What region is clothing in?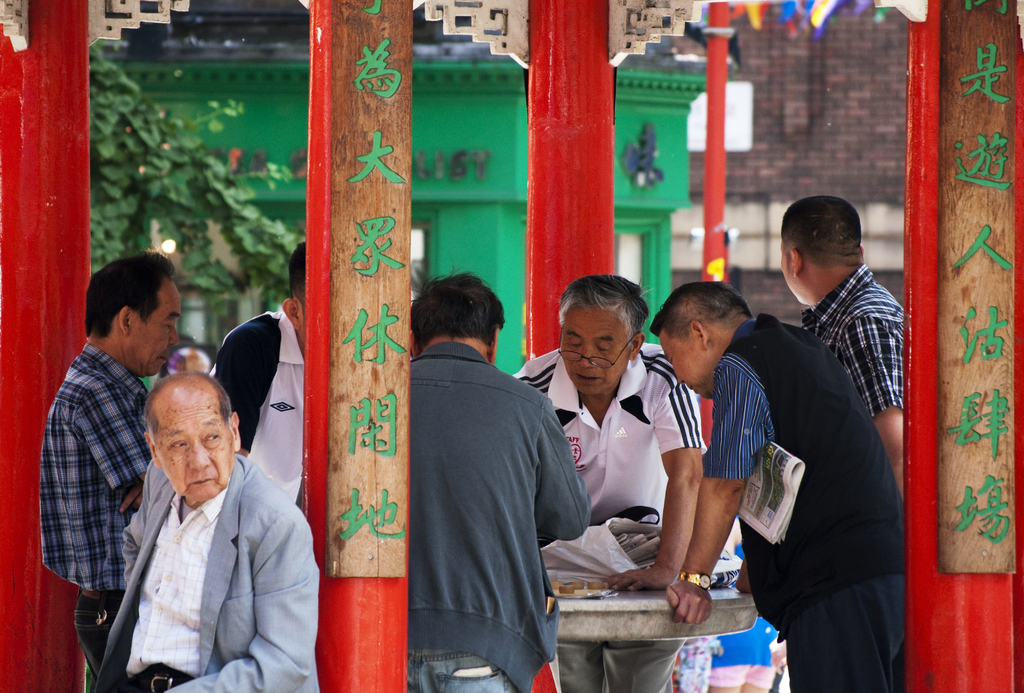
{"x1": 211, "y1": 310, "x2": 307, "y2": 507}.
